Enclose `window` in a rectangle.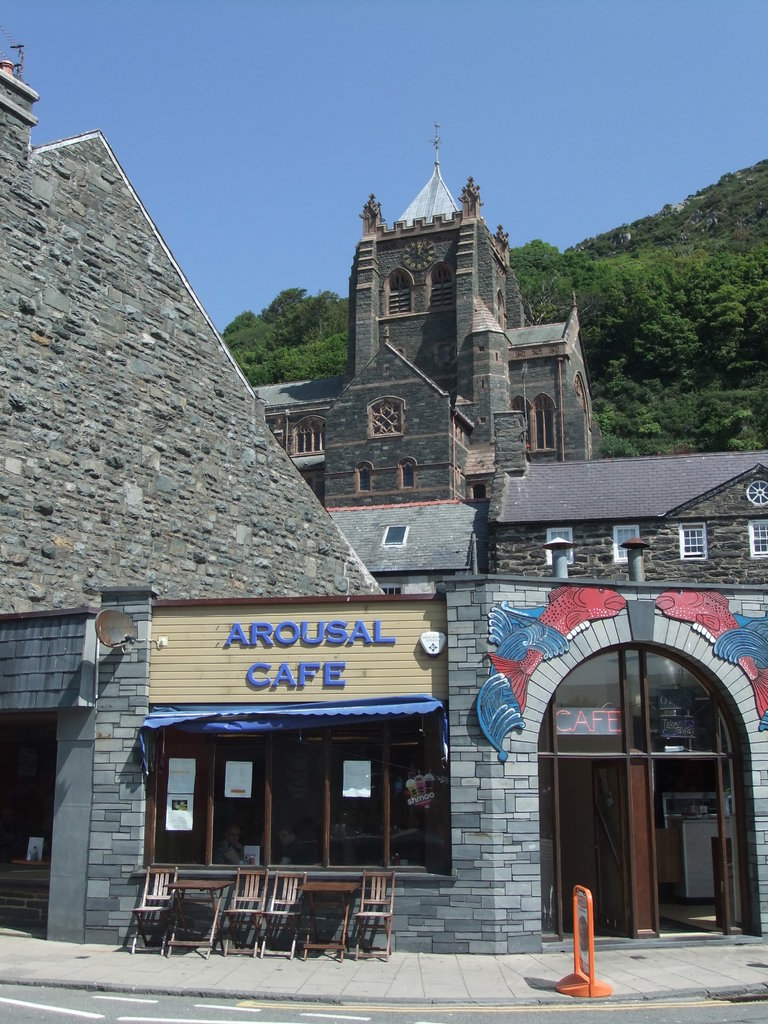
left=681, top=522, right=707, bottom=560.
